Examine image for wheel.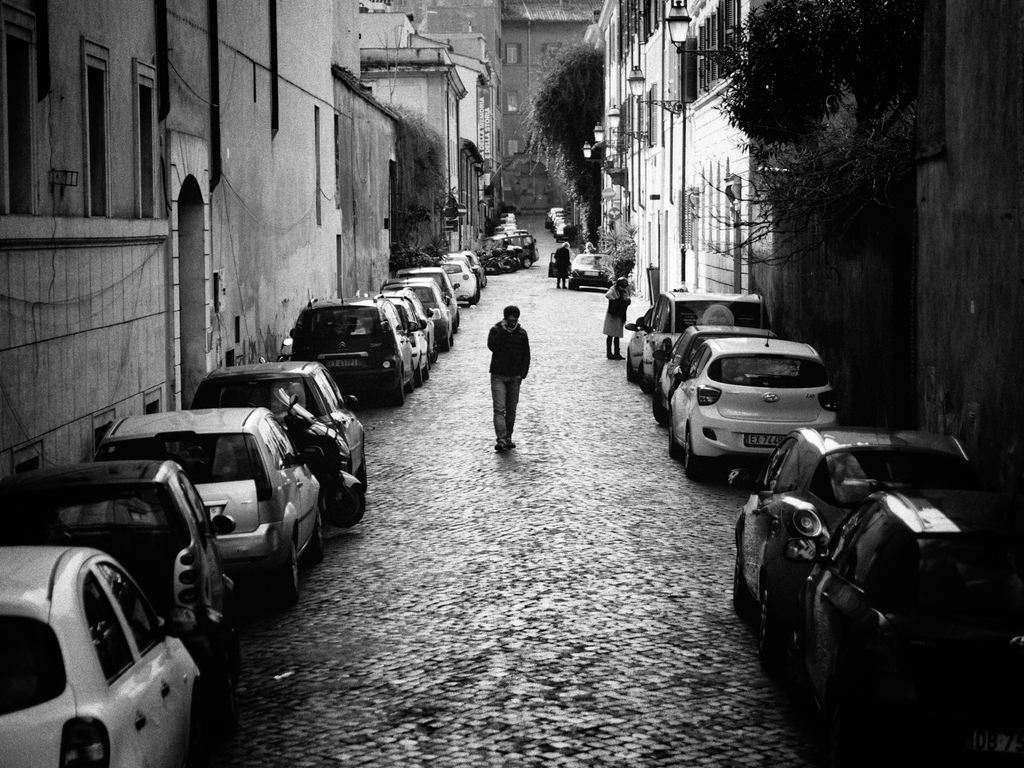
Examination result: region(324, 485, 364, 527).
